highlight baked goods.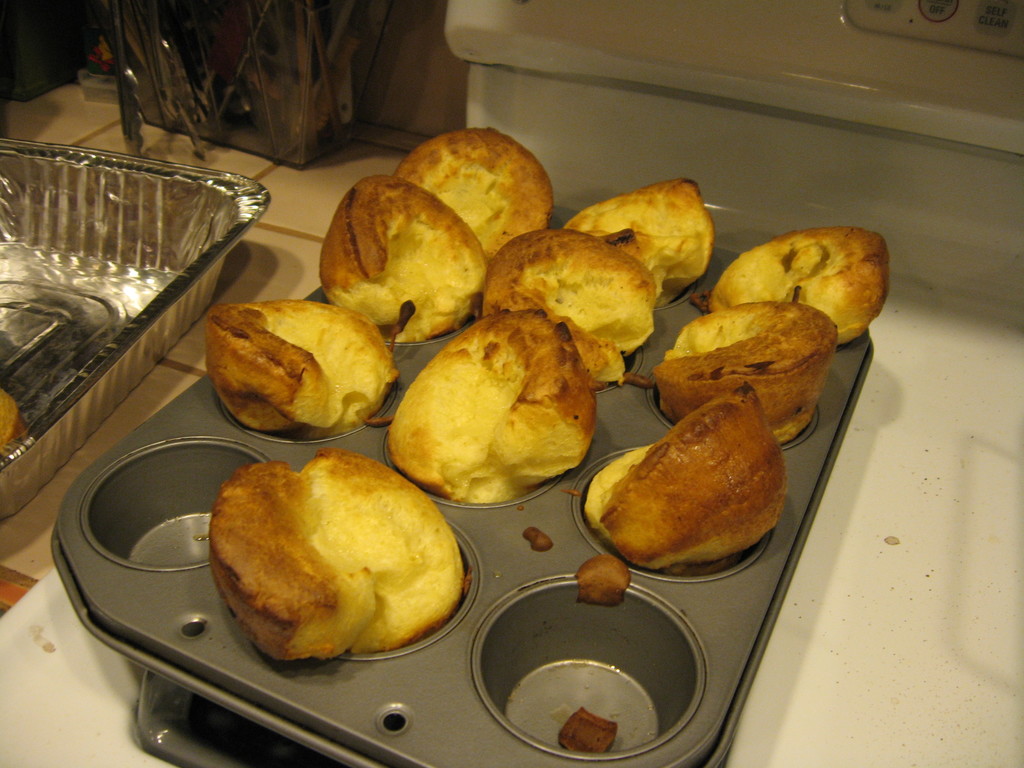
Highlighted region: 206, 298, 403, 438.
